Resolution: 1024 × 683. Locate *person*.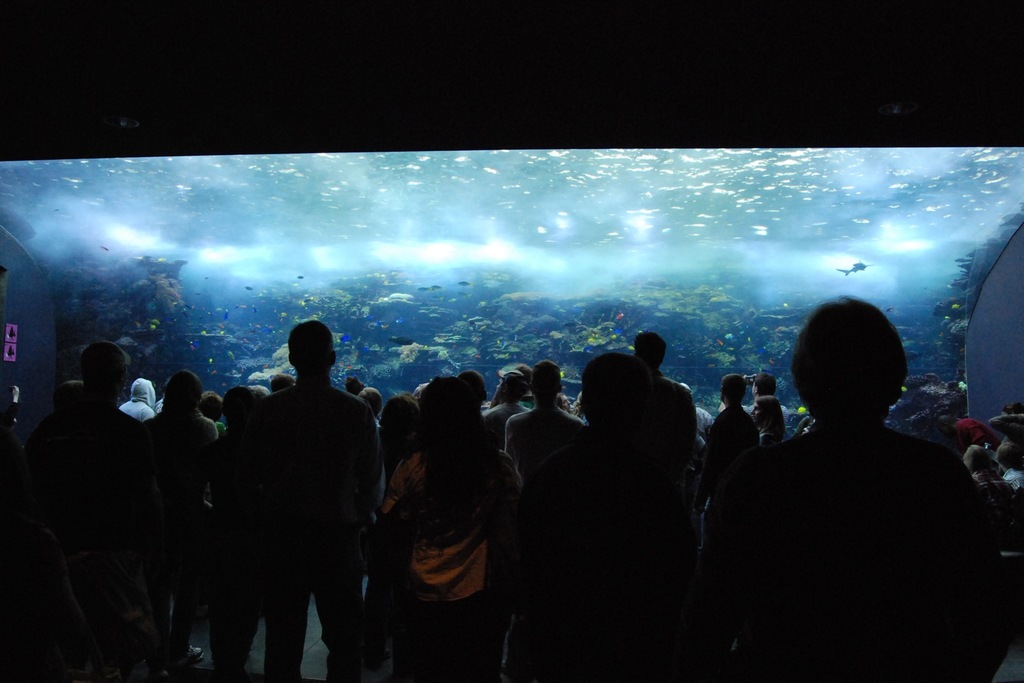
(754,368,784,445).
